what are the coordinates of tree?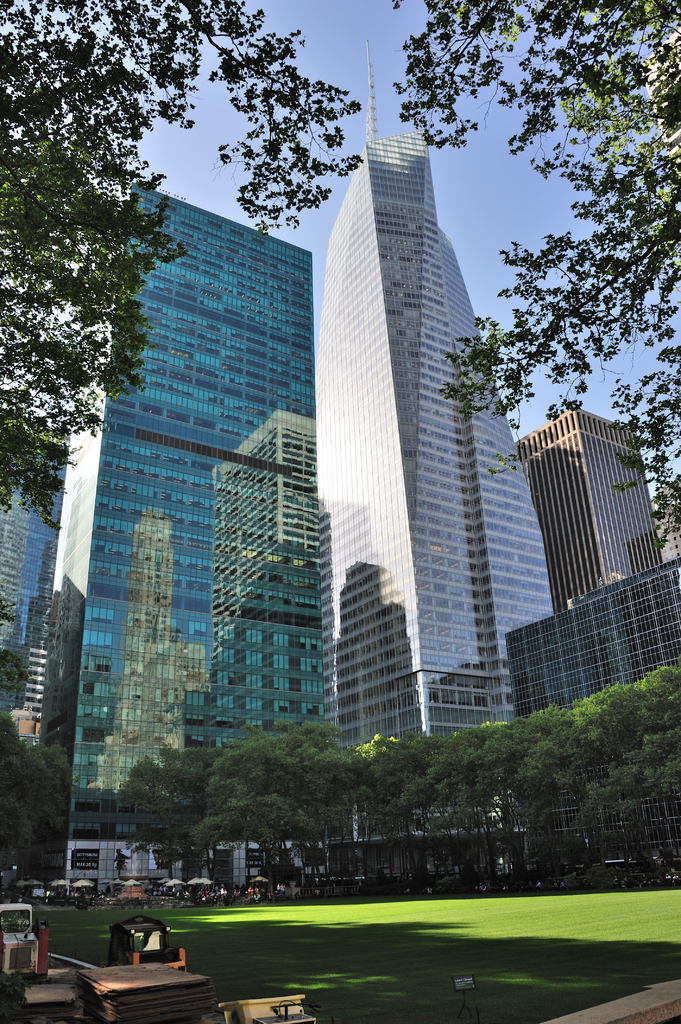
region(394, 0, 674, 554).
